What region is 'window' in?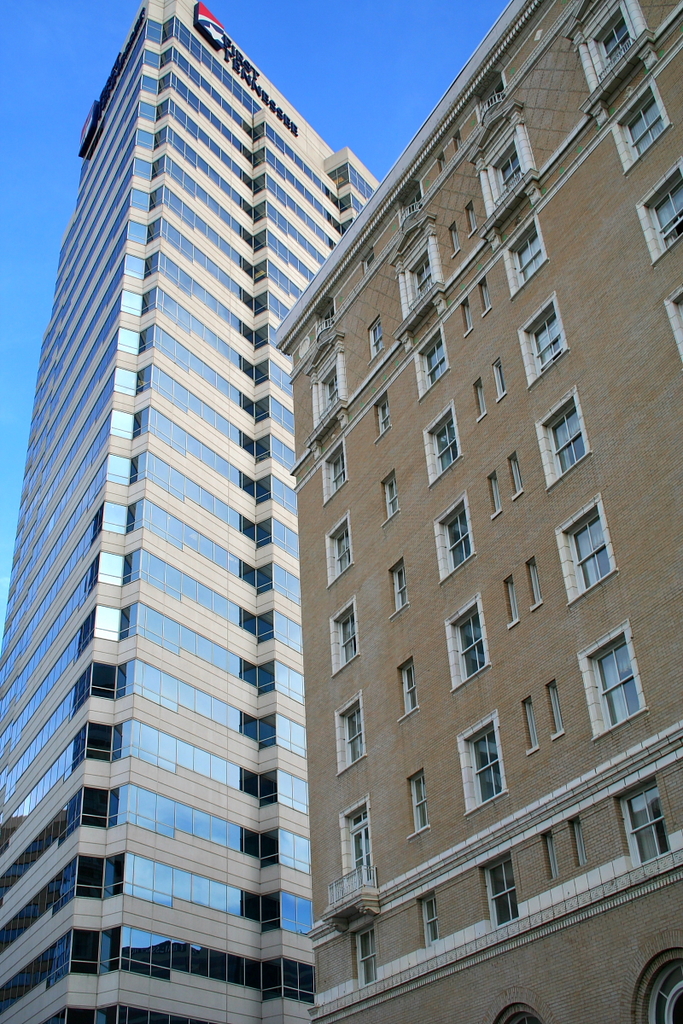
Rect(630, 953, 681, 1011).
